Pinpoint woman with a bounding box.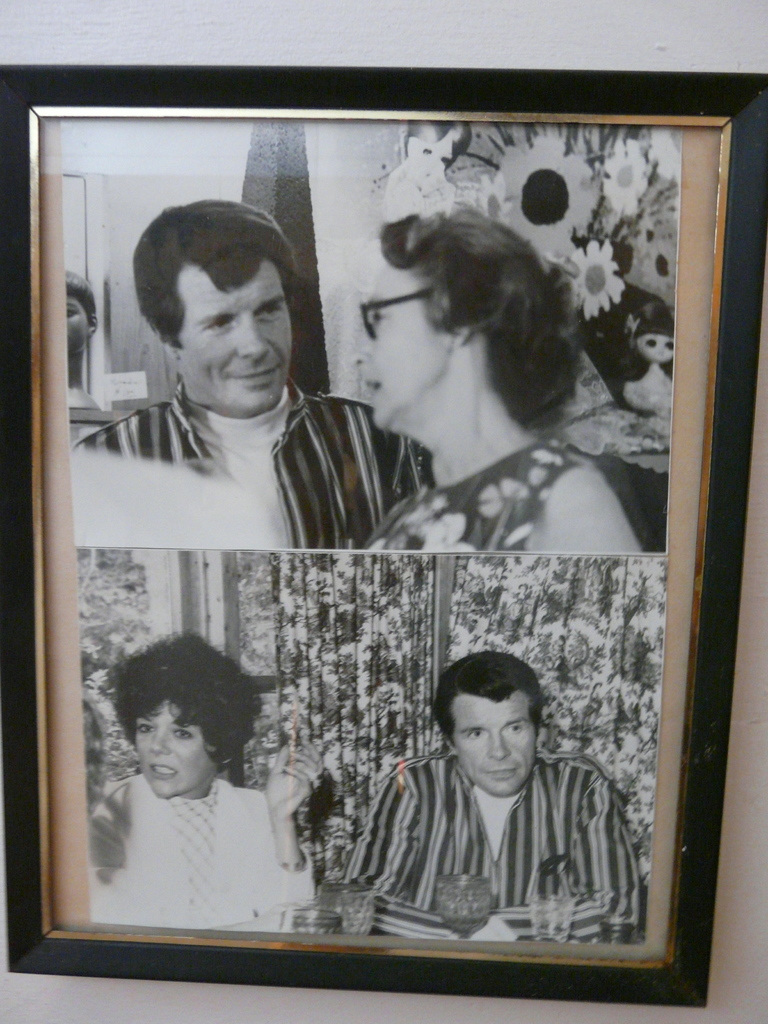
crop(76, 634, 317, 911).
